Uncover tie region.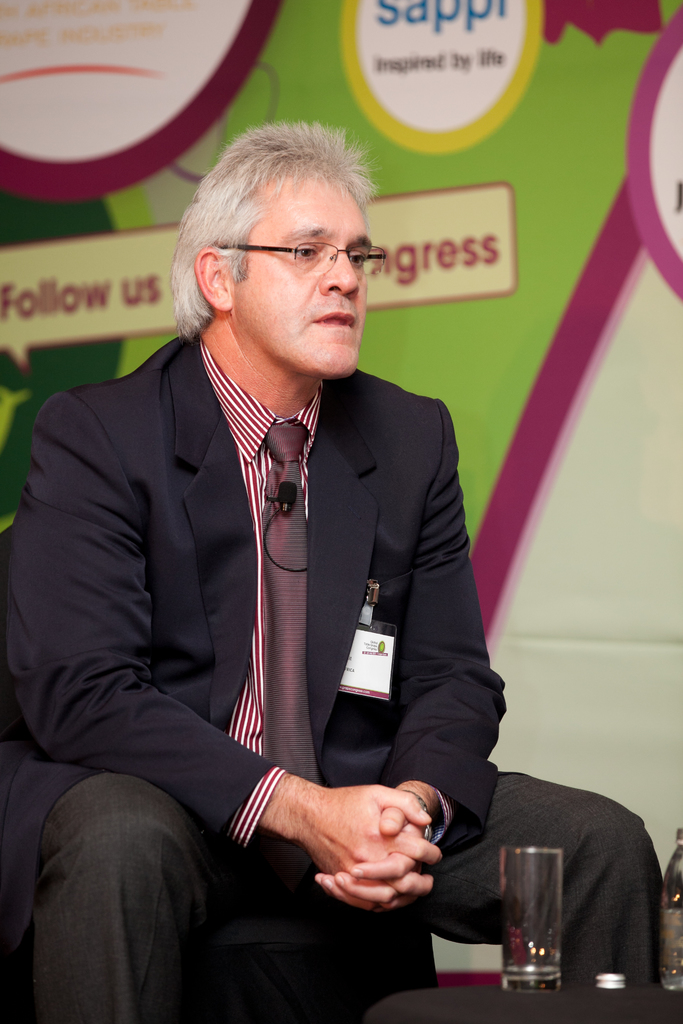
Uncovered: 259 418 320 885.
